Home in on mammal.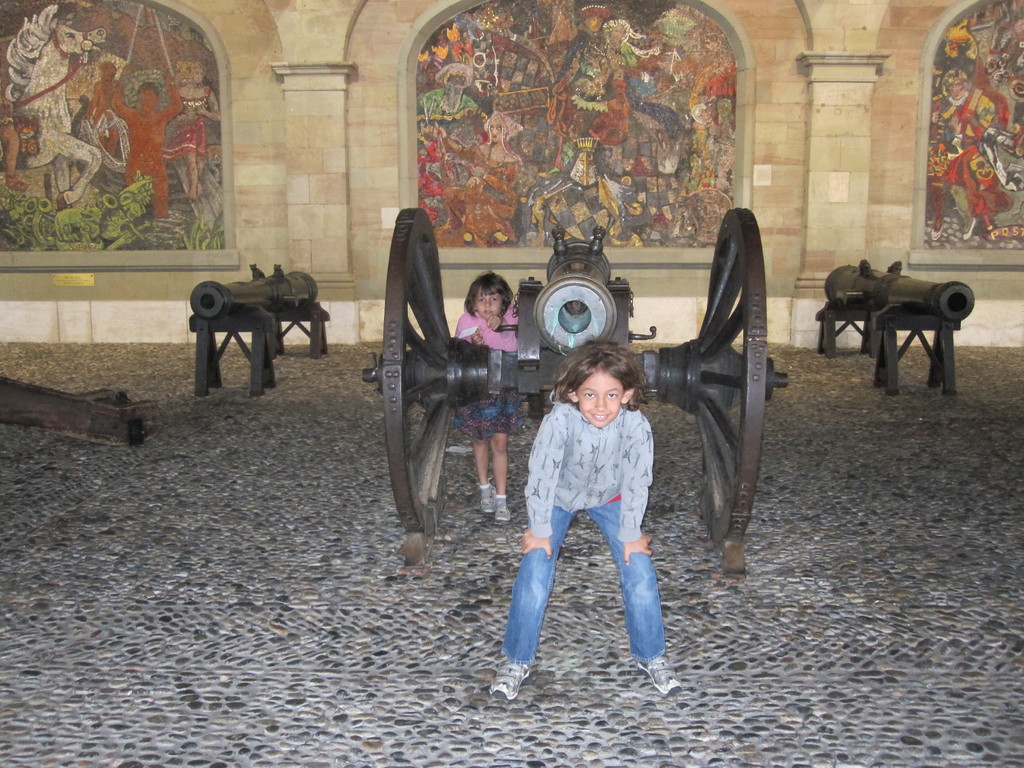
Homed in at box=[163, 55, 222, 196].
